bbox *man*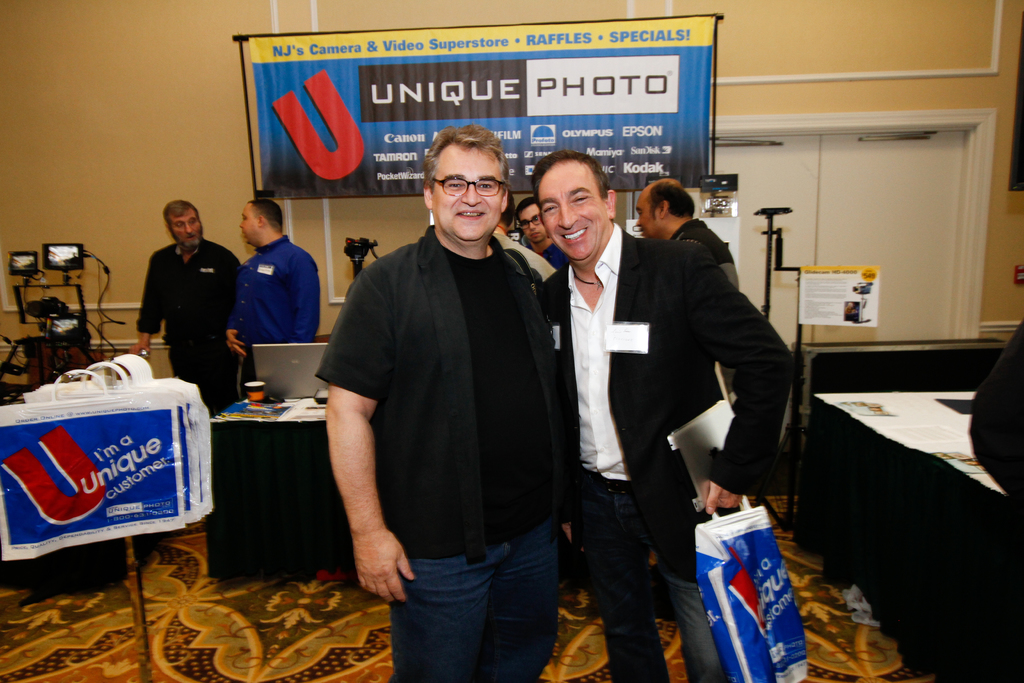
bbox=(224, 201, 321, 396)
